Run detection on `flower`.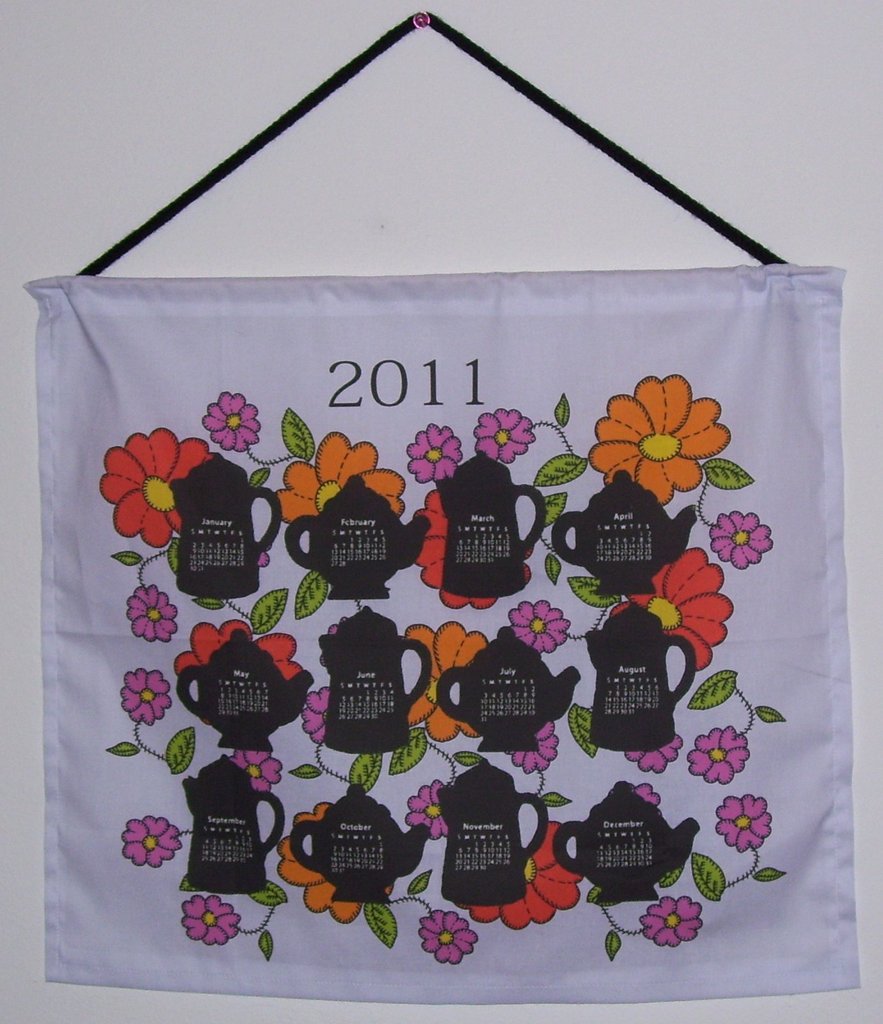
Result: detection(505, 717, 558, 781).
